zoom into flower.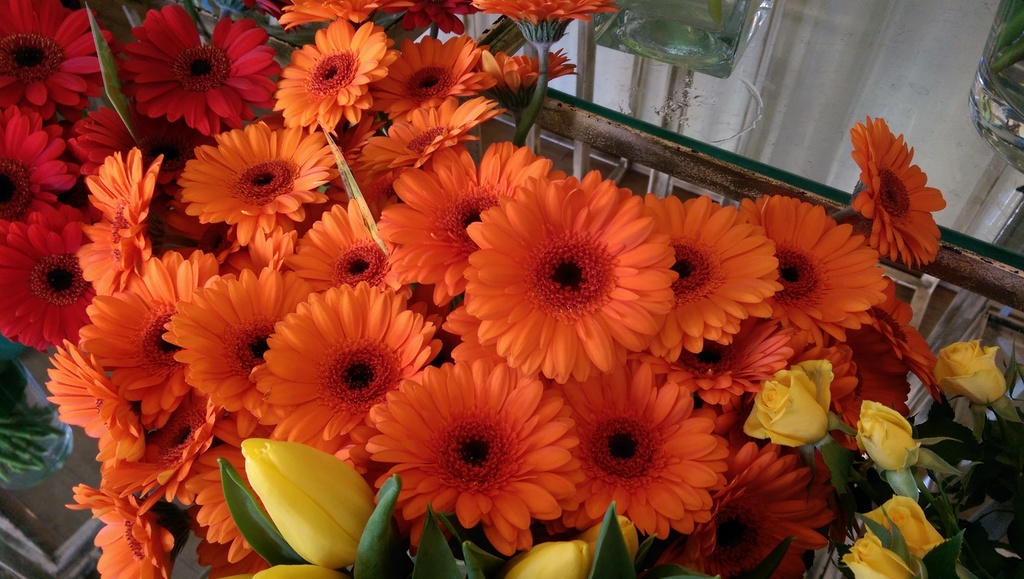
Zoom target: (732, 446, 828, 570).
